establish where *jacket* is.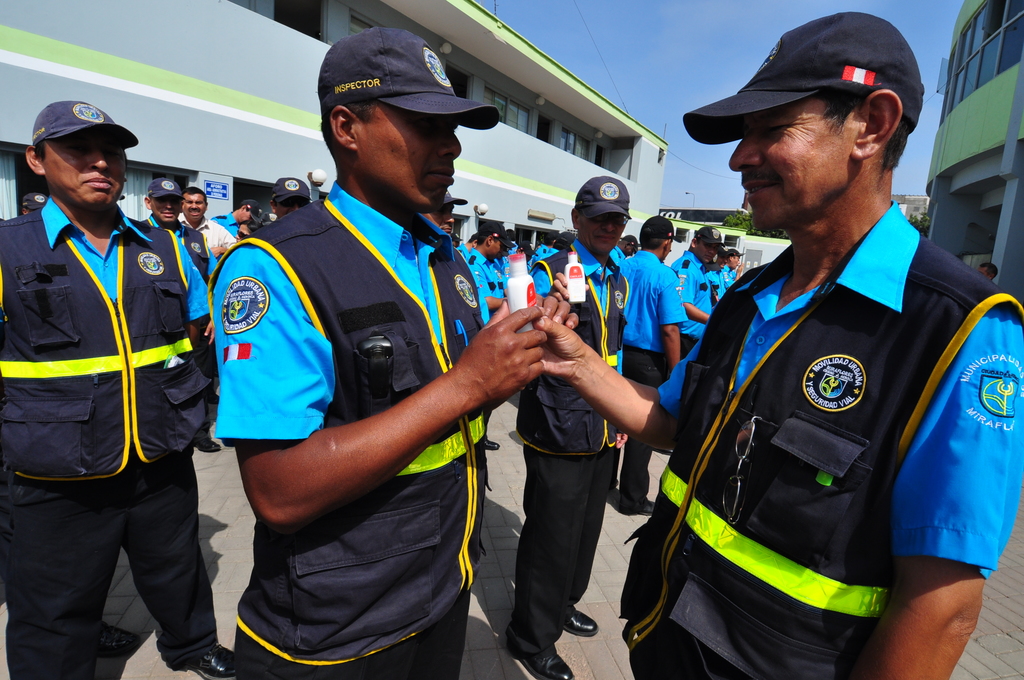
Established at 639, 83, 1005, 679.
